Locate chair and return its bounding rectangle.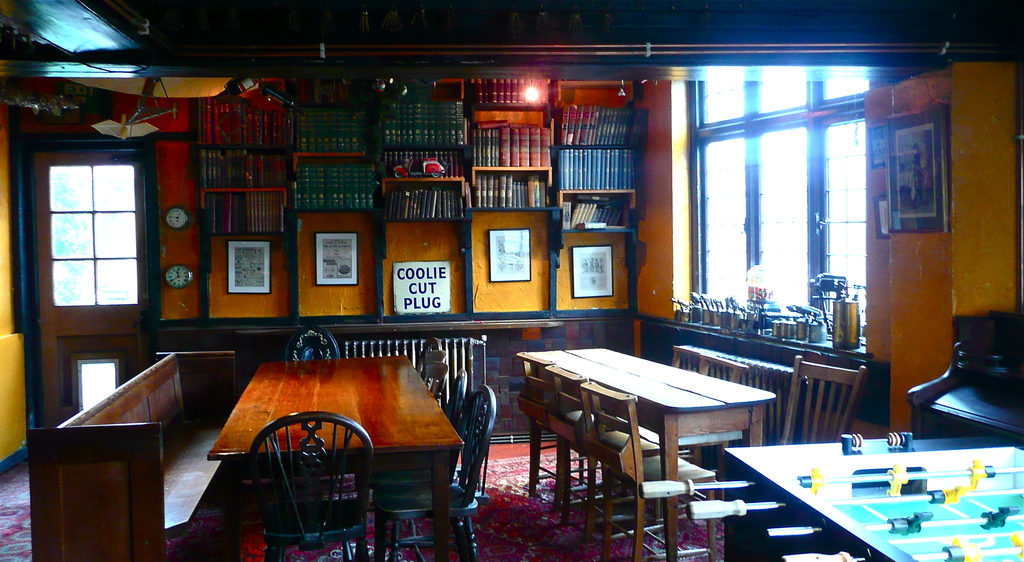
[372, 366, 471, 552].
